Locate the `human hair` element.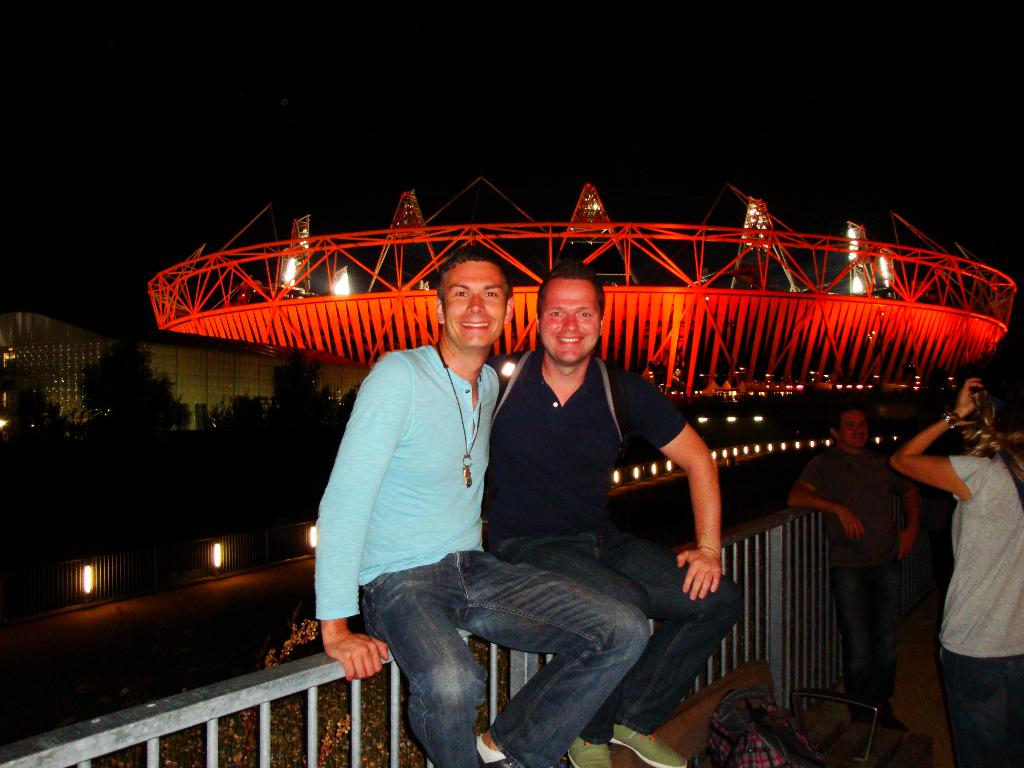
Element bbox: locate(831, 404, 866, 430).
